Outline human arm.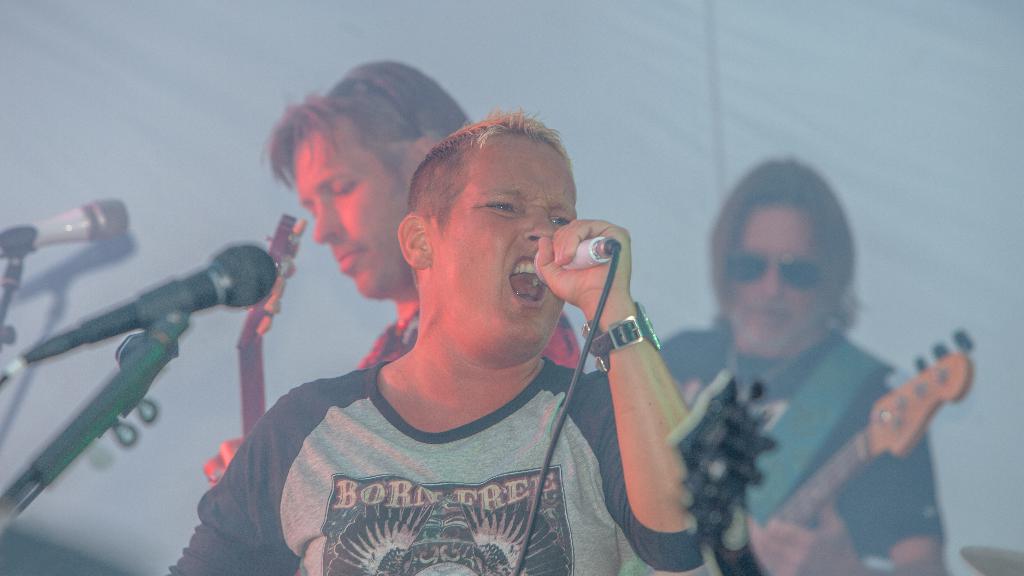
Outline: locate(525, 212, 700, 575).
